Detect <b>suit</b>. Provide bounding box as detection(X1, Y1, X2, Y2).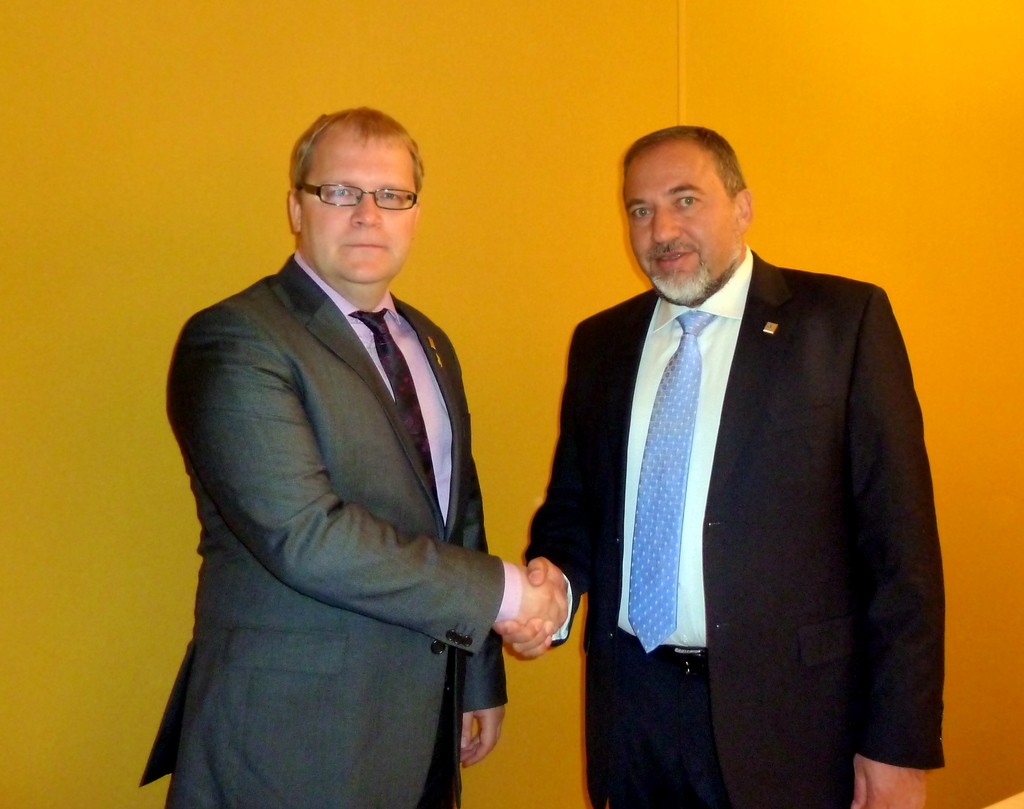
detection(544, 83, 970, 800).
